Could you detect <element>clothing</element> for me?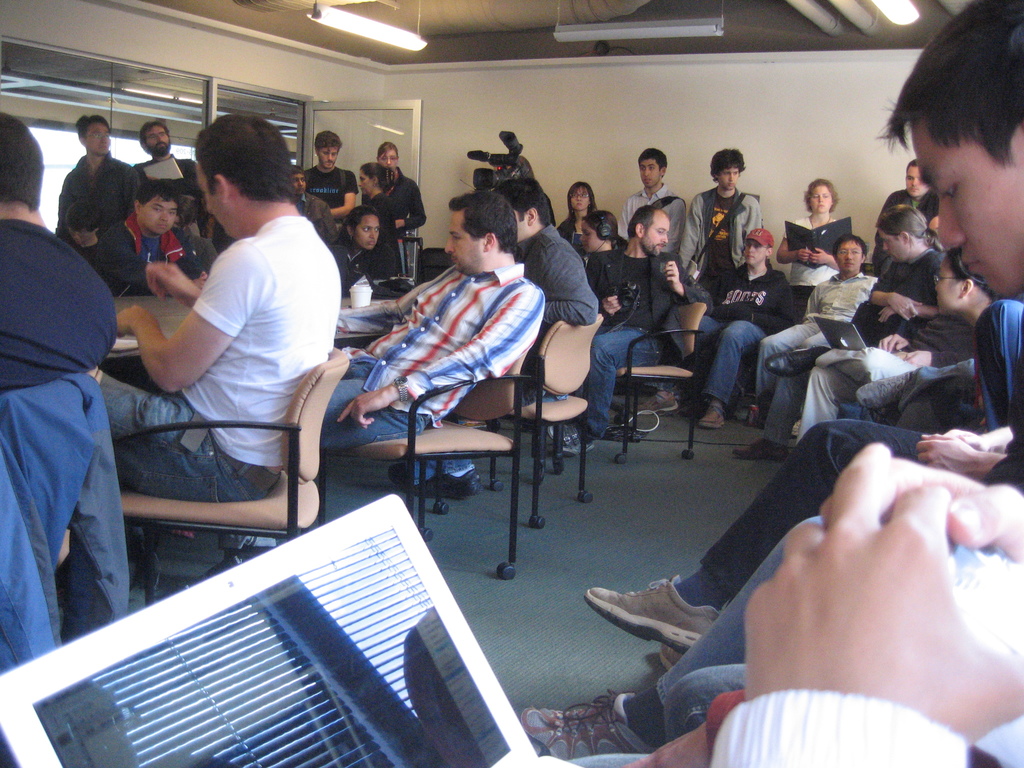
Detection result: l=796, t=246, r=947, b=442.
